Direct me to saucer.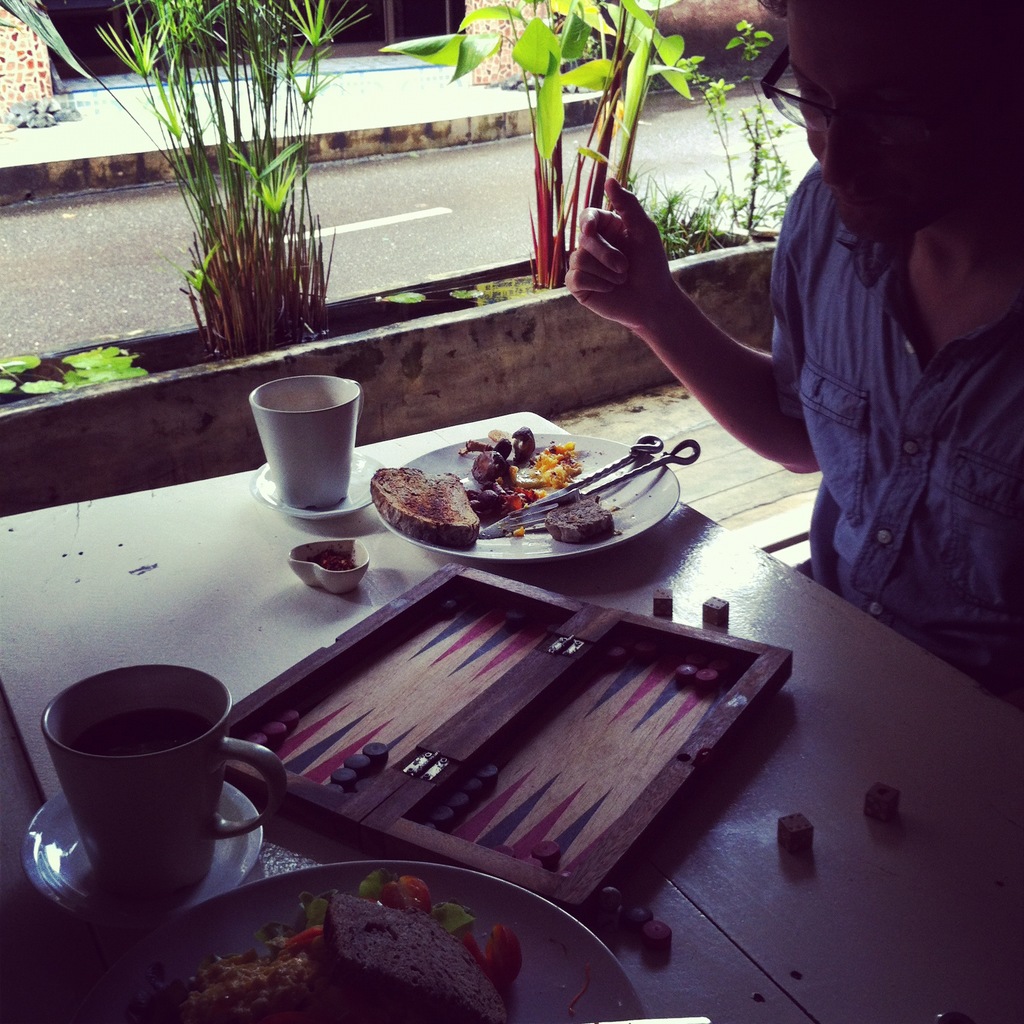
Direction: 26/785/264/934.
